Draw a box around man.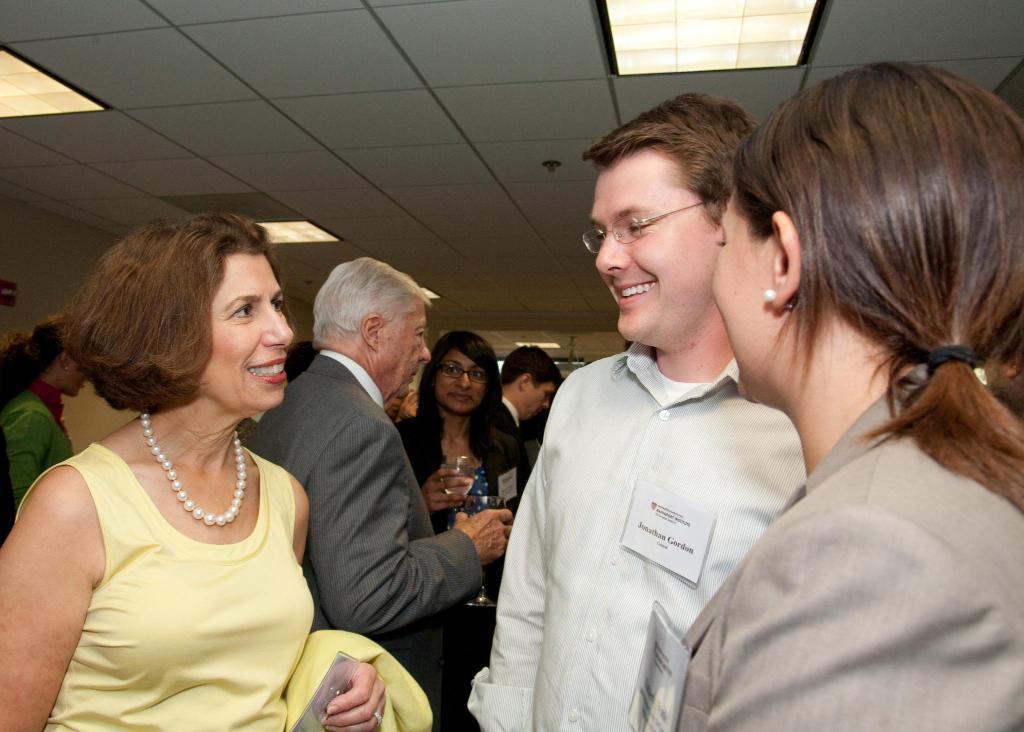
select_region(474, 90, 908, 720).
